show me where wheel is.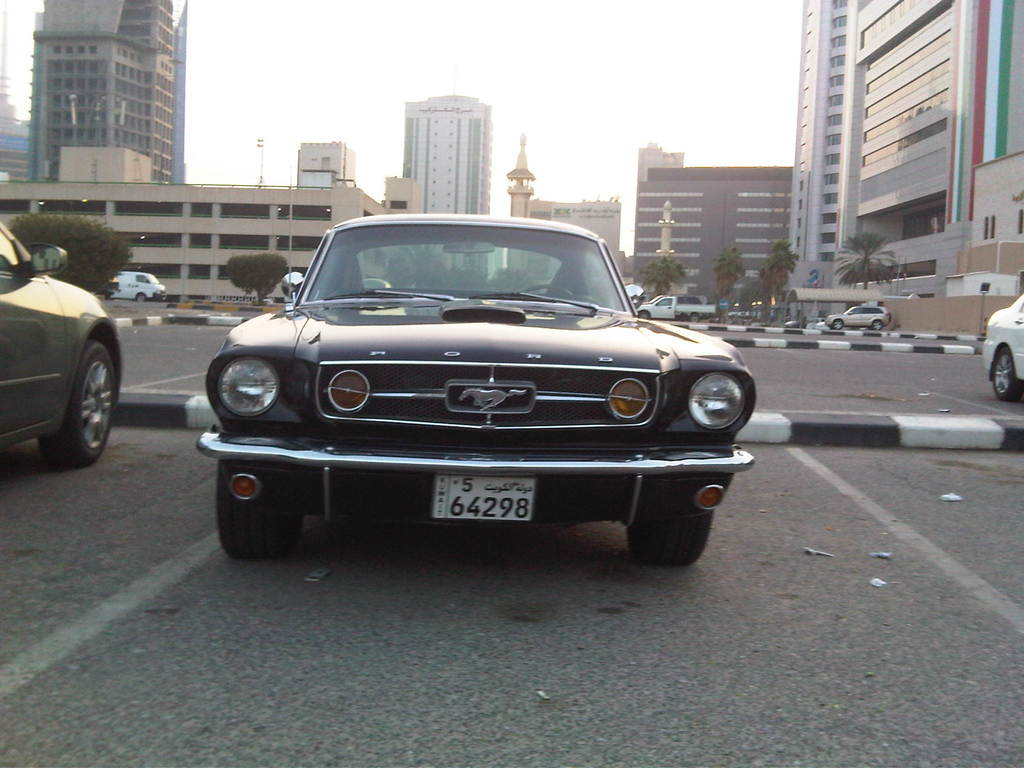
wheel is at (x1=214, y1=460, x2=301, y2=561).
